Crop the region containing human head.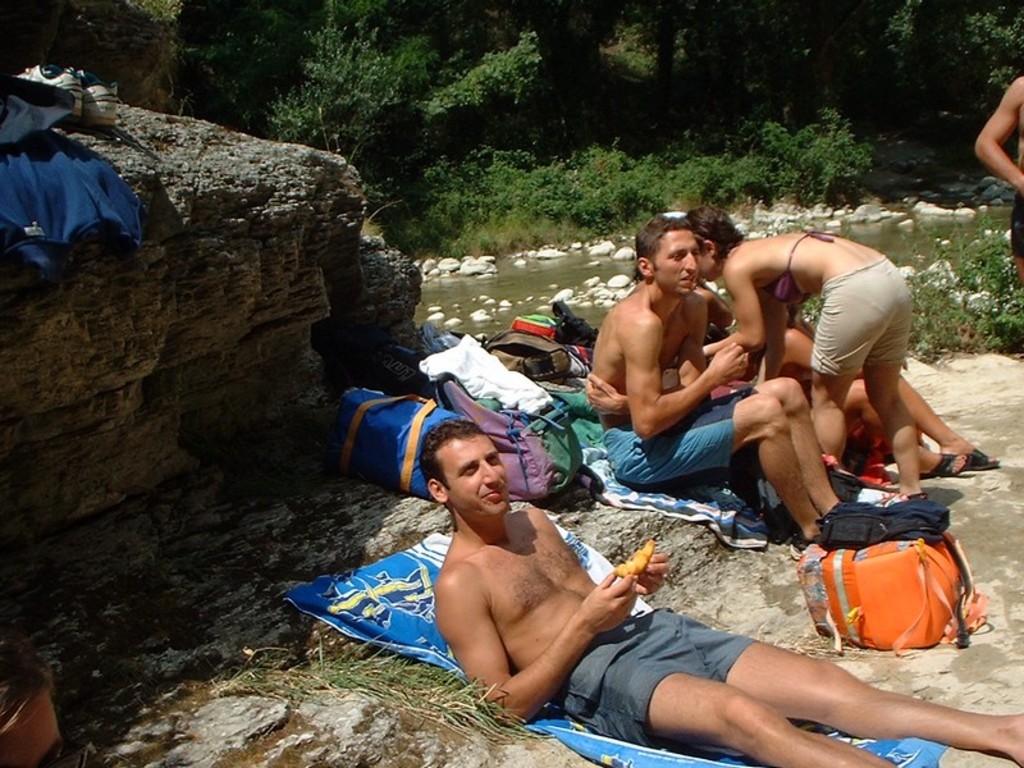
Crop region: region(411, 425, 517, 518).
